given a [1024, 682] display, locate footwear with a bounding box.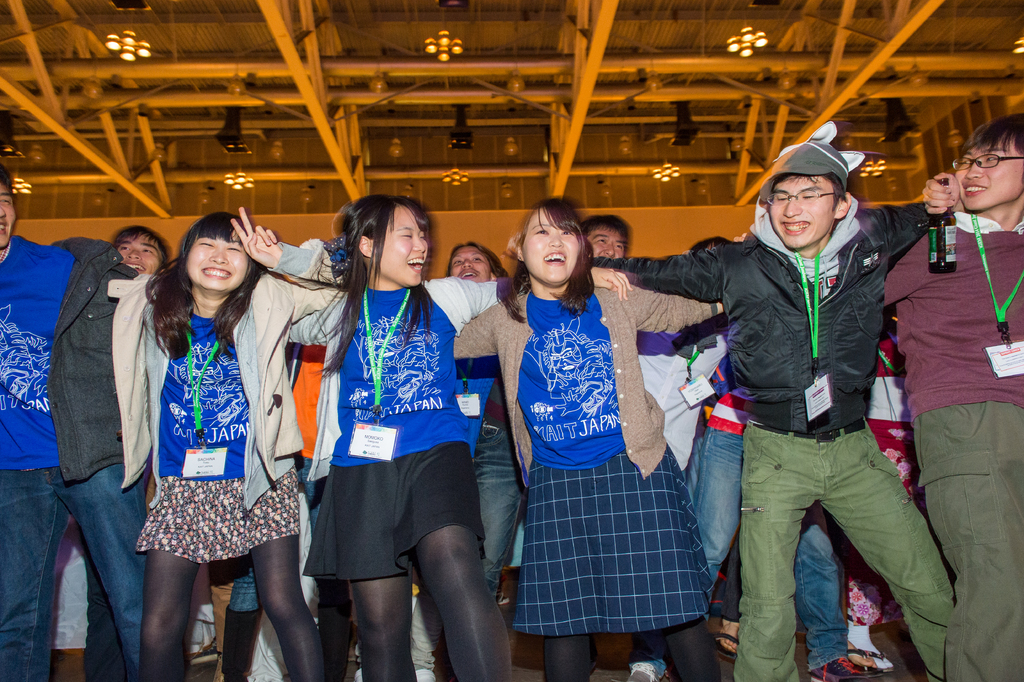
Located: [x1=808, y1=650, x2=882, y2=681].
